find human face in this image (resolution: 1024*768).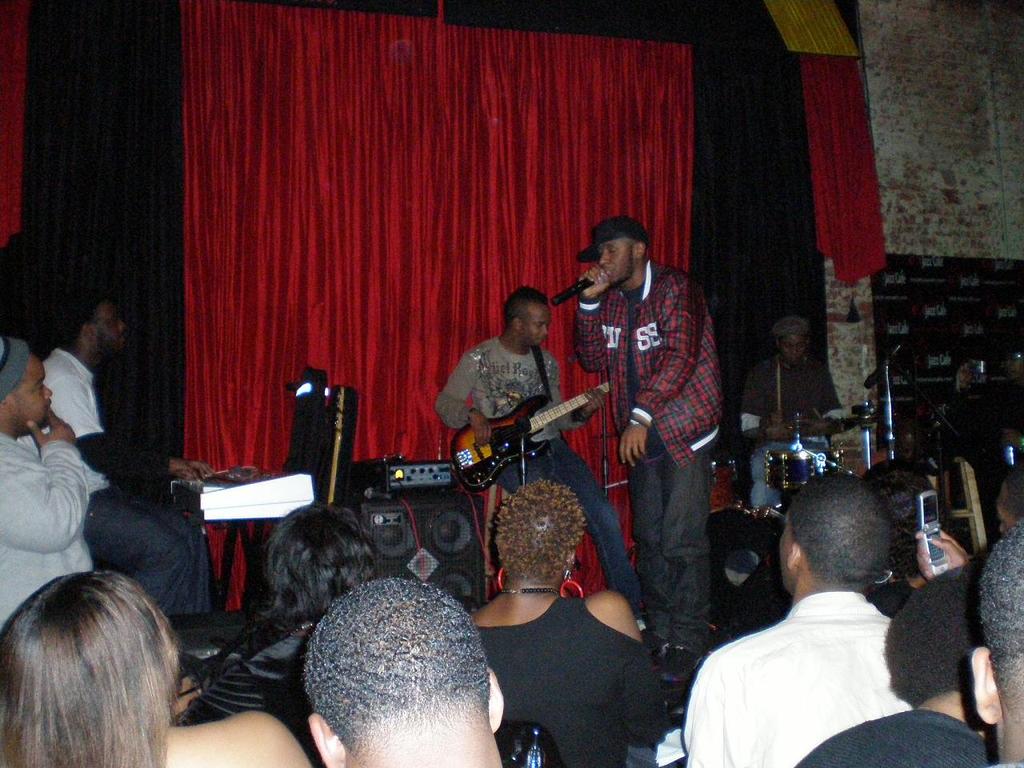
rect(89, 306, 126, 350).
